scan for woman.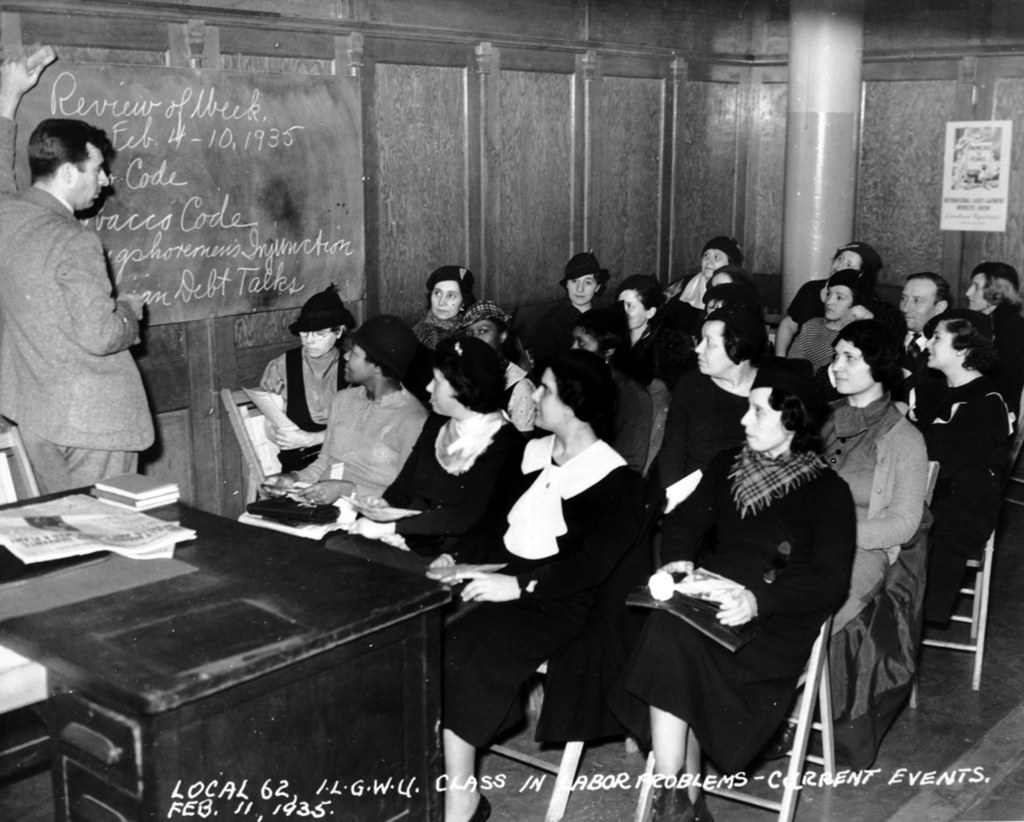
Scan result: bbox=[421, 357, 650, 821].
